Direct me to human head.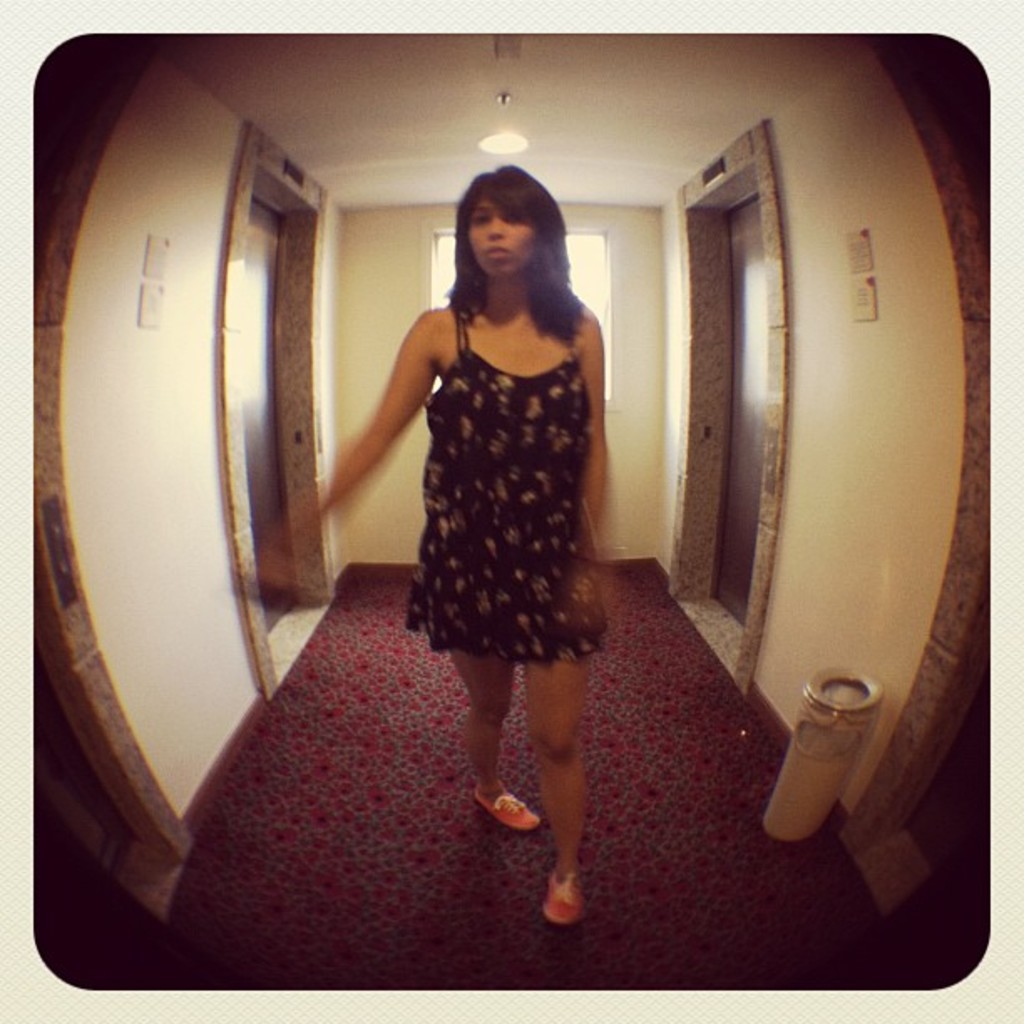
Direction: x1=453 y1=169 x2=569 y2=289.
